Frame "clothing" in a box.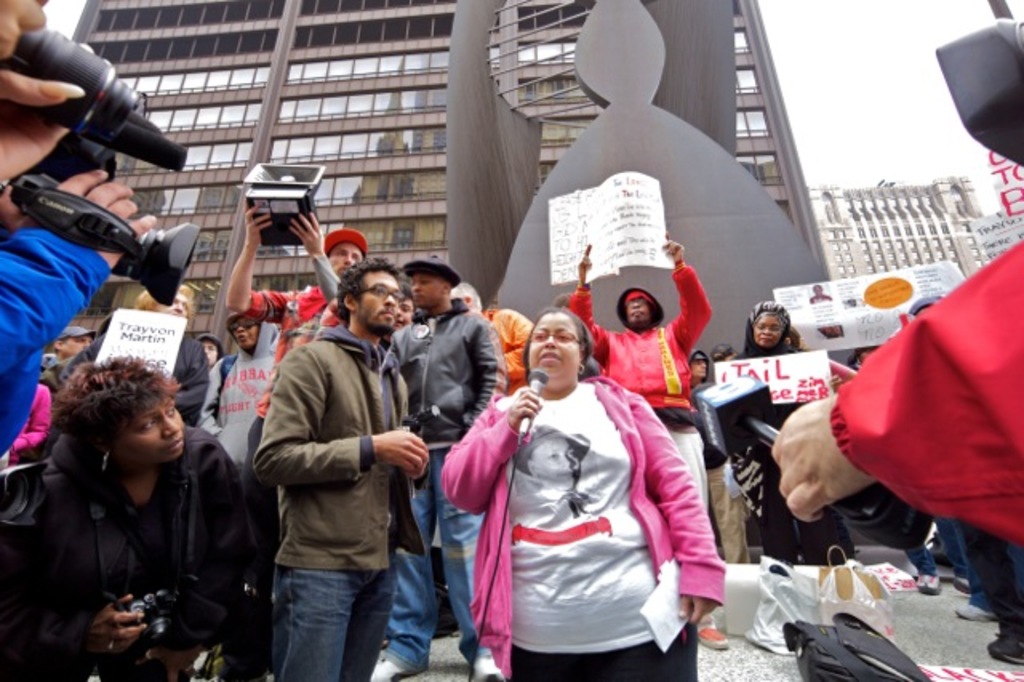
474, 354, 725, 671.
